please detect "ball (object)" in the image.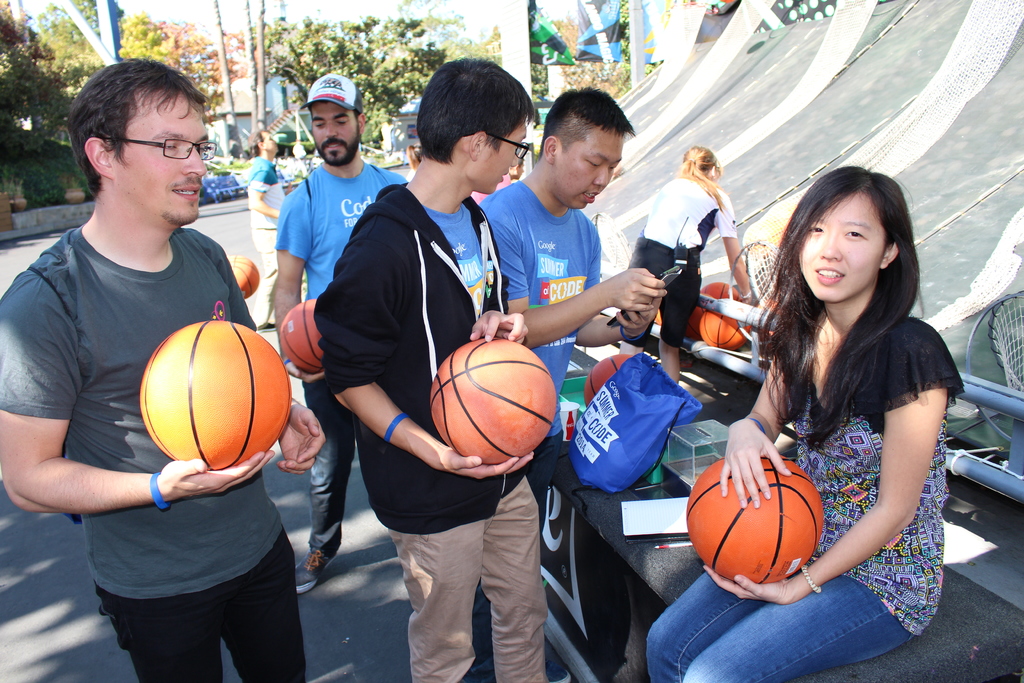
703/281/738/299.
